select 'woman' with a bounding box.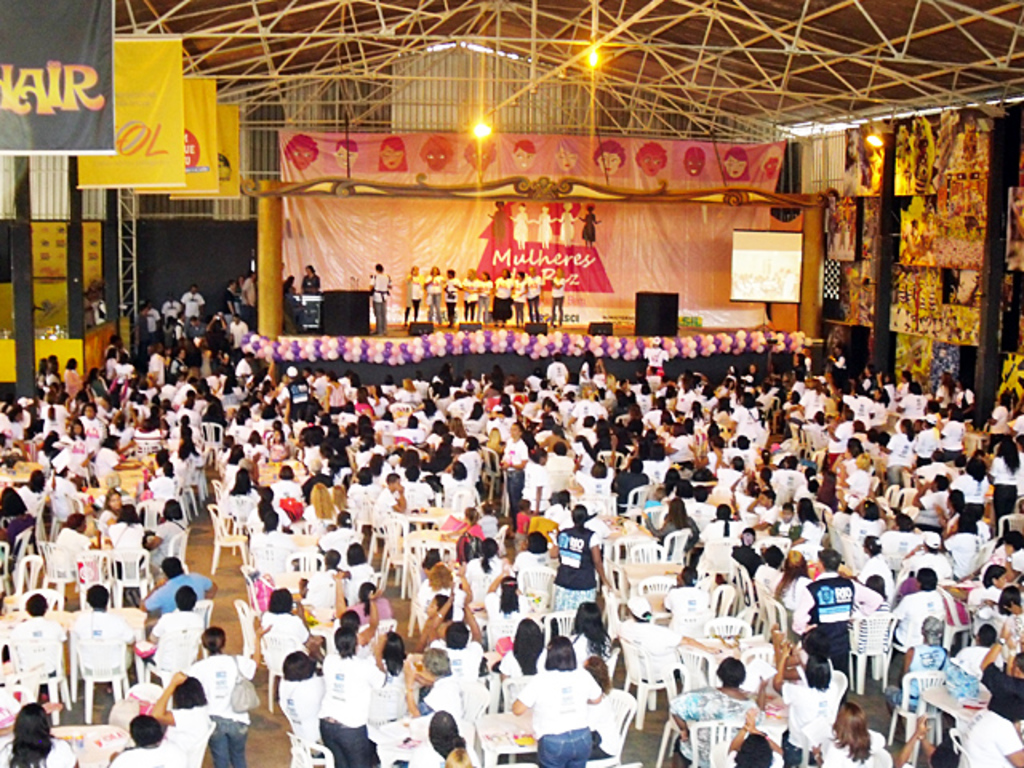
965:571:1002:606.
